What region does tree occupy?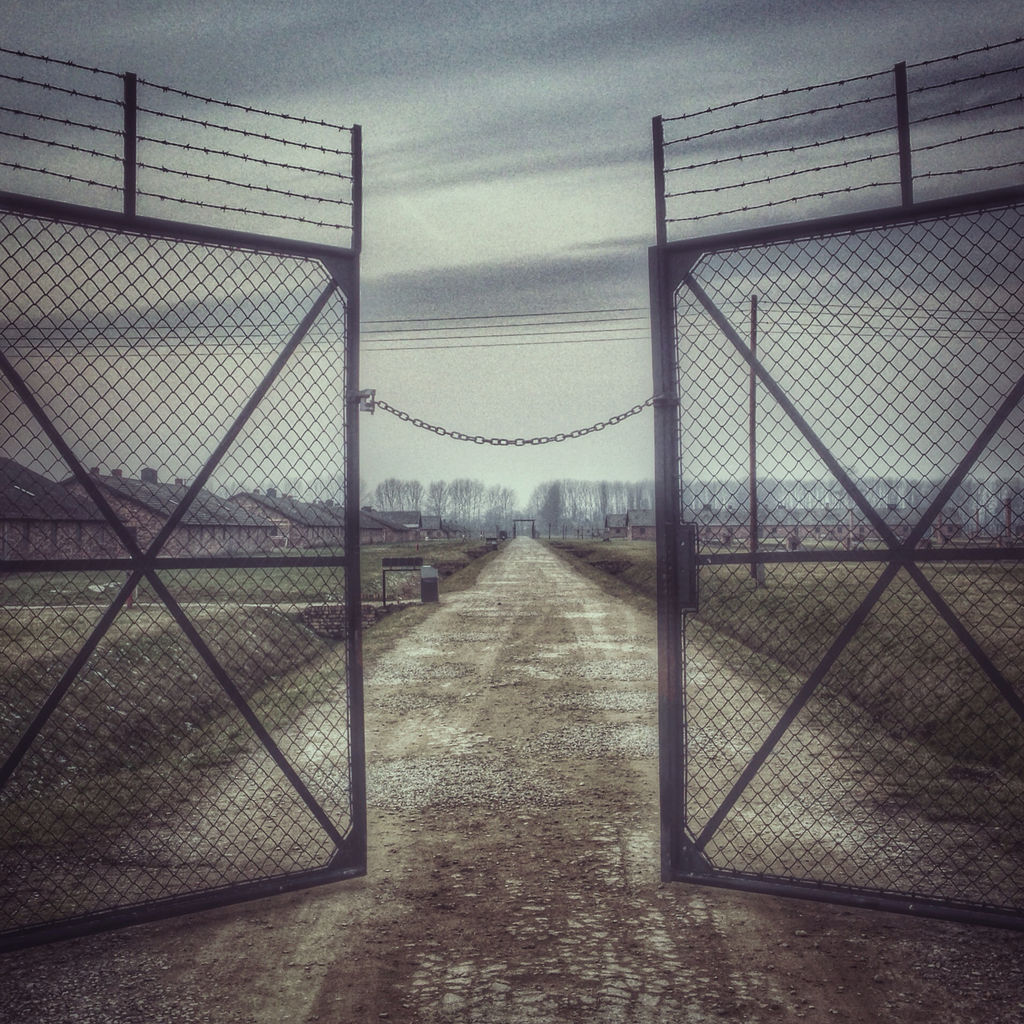
x1=944, y1=479, x2=984, y2=524.
